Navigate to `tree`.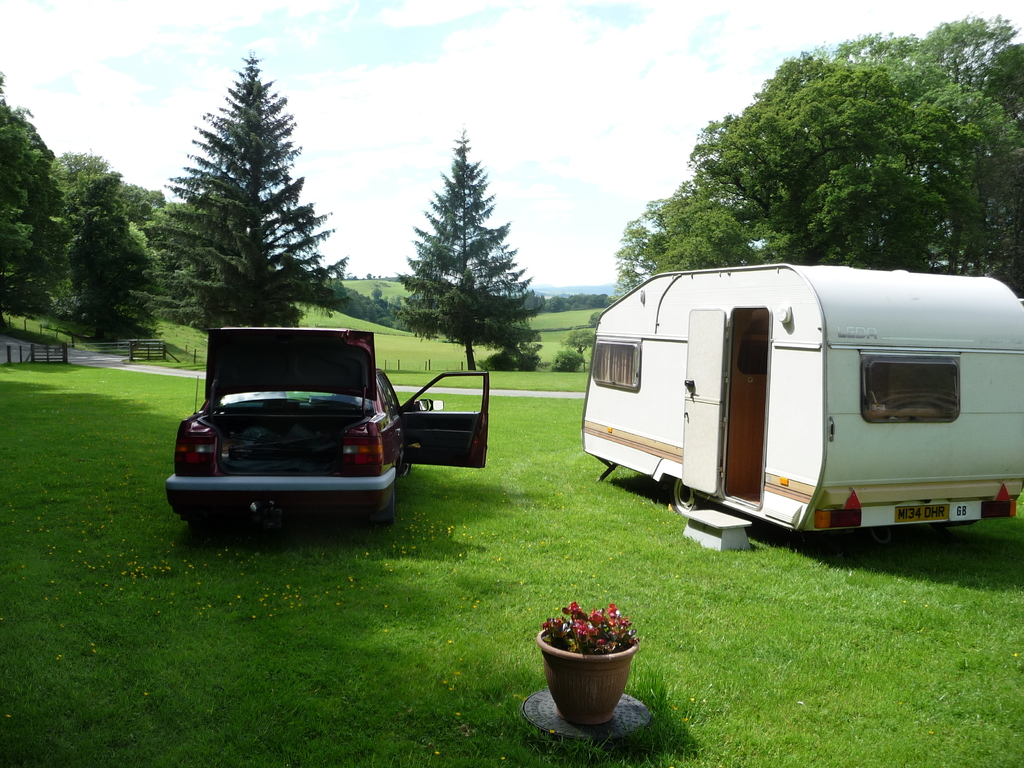
Navigation target: bbox=[132, 49, 360, 353].
